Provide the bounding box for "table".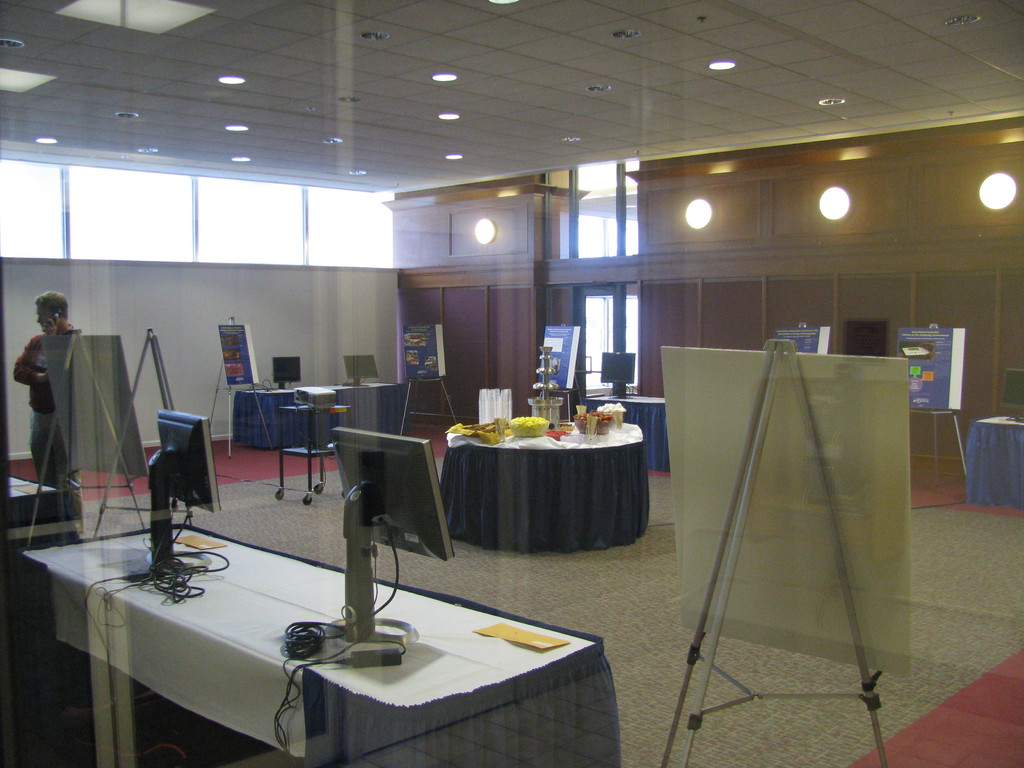
left=227, top=373, right=411, bottom=462.
